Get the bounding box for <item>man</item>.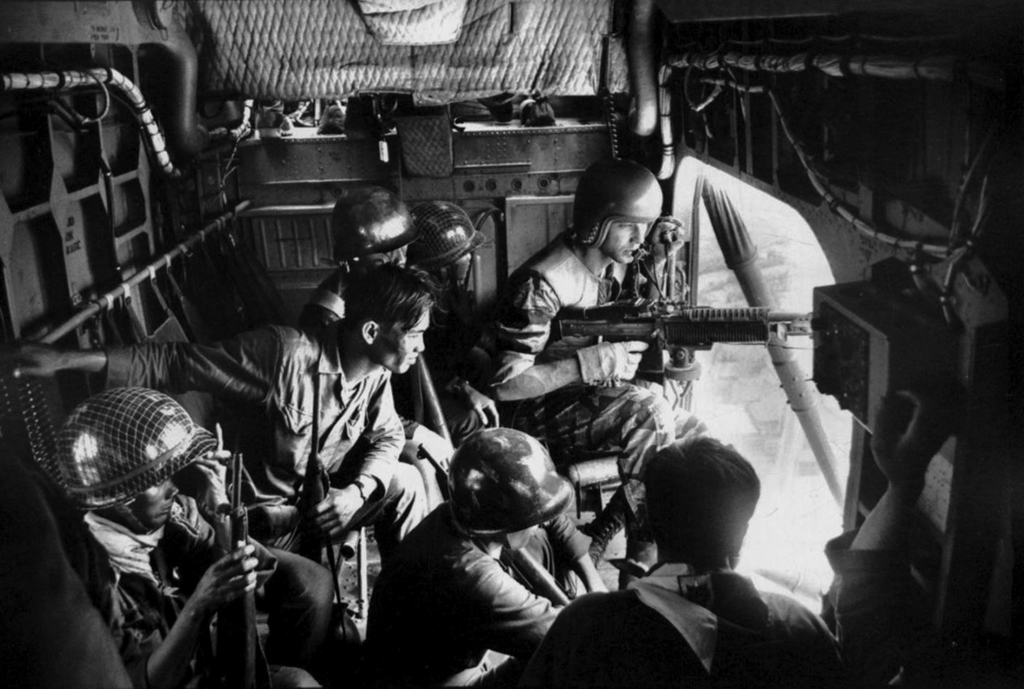
left=567, top=426, right=848, bottom=687.
